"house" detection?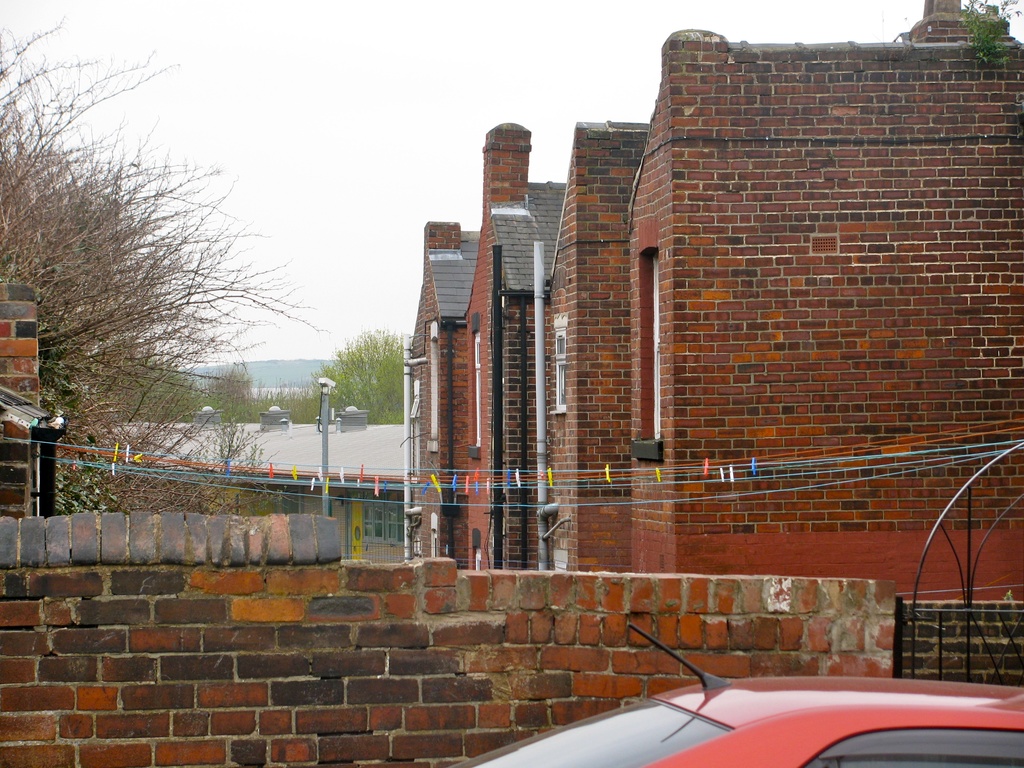
403,119,652,569
